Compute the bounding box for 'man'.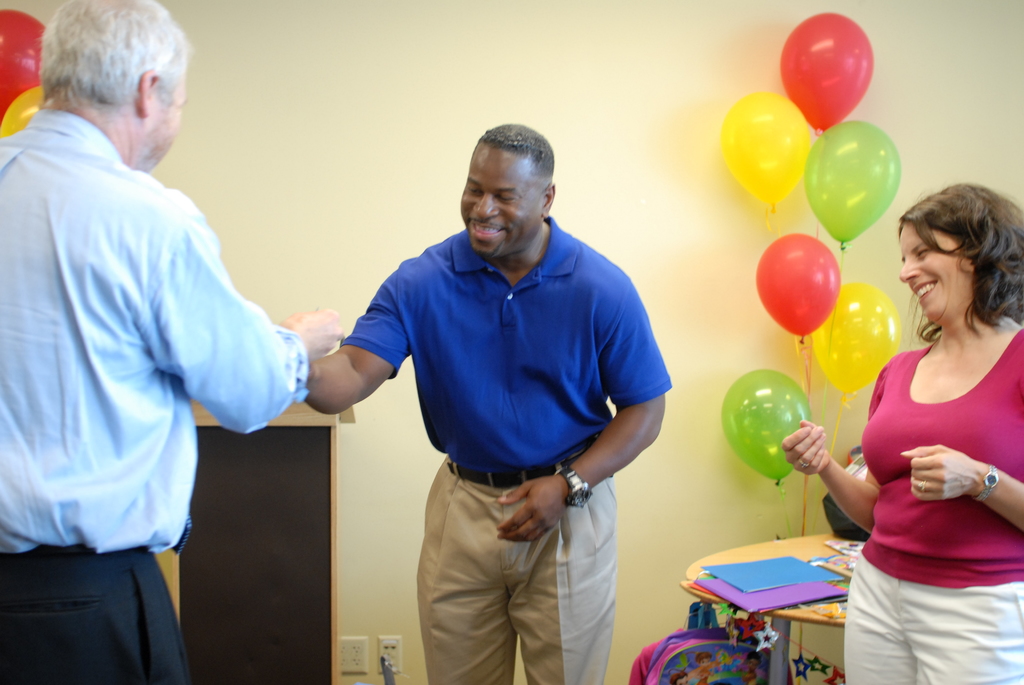
bbox=(0, 0, 344, 684).
